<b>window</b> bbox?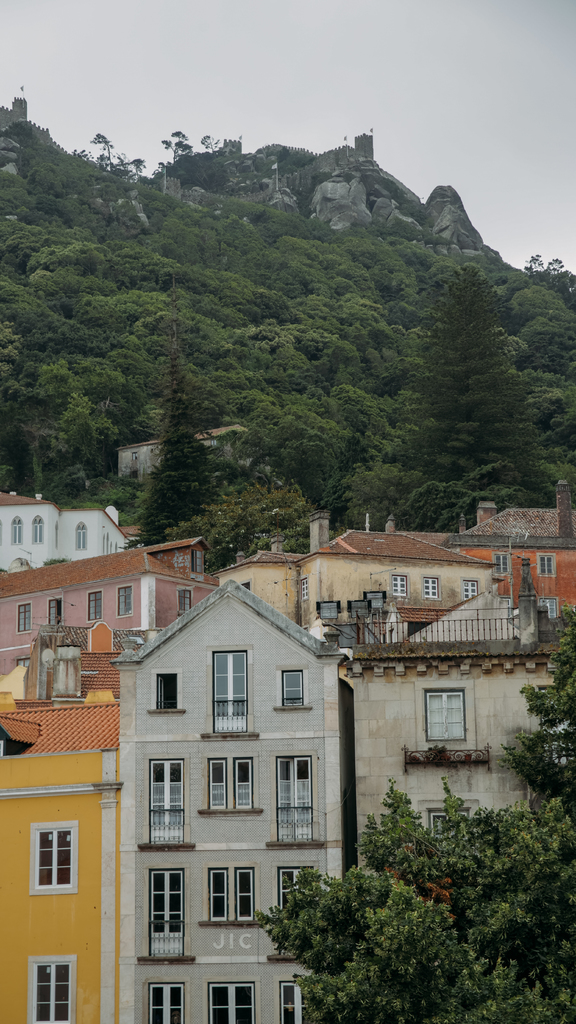
(left=207, top=650, right=244, bottom=737)
